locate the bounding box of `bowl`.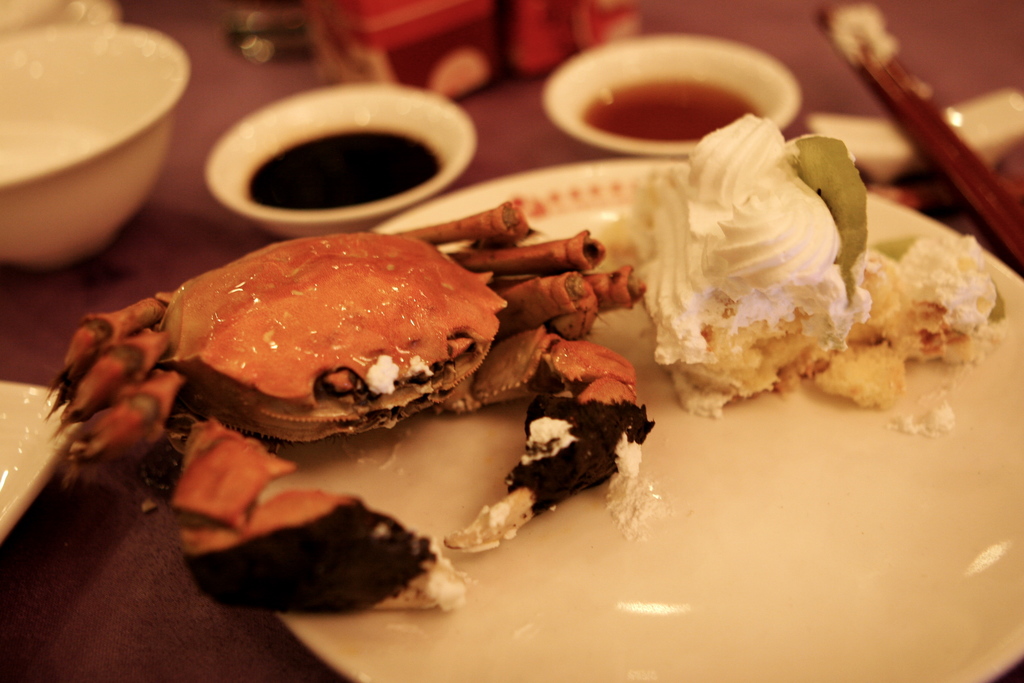
Bounding box: 210:81:474:237.
